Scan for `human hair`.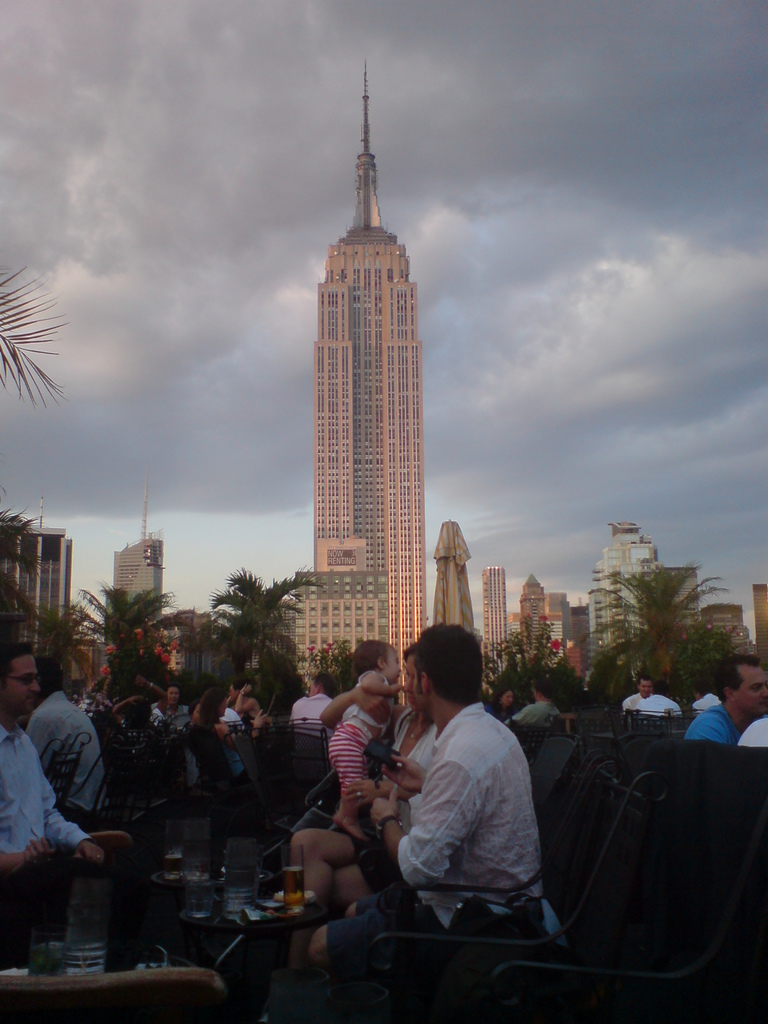
Scan result: 496/687/517/712.
